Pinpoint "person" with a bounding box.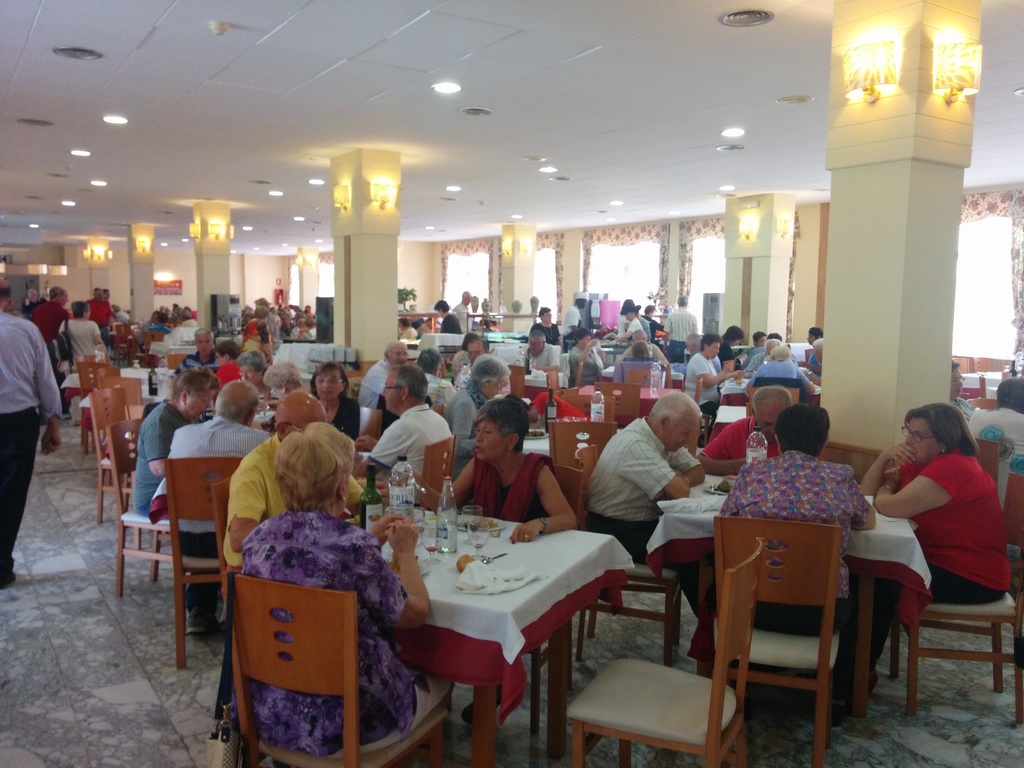
bbox=(532, 306, 562, 344).
